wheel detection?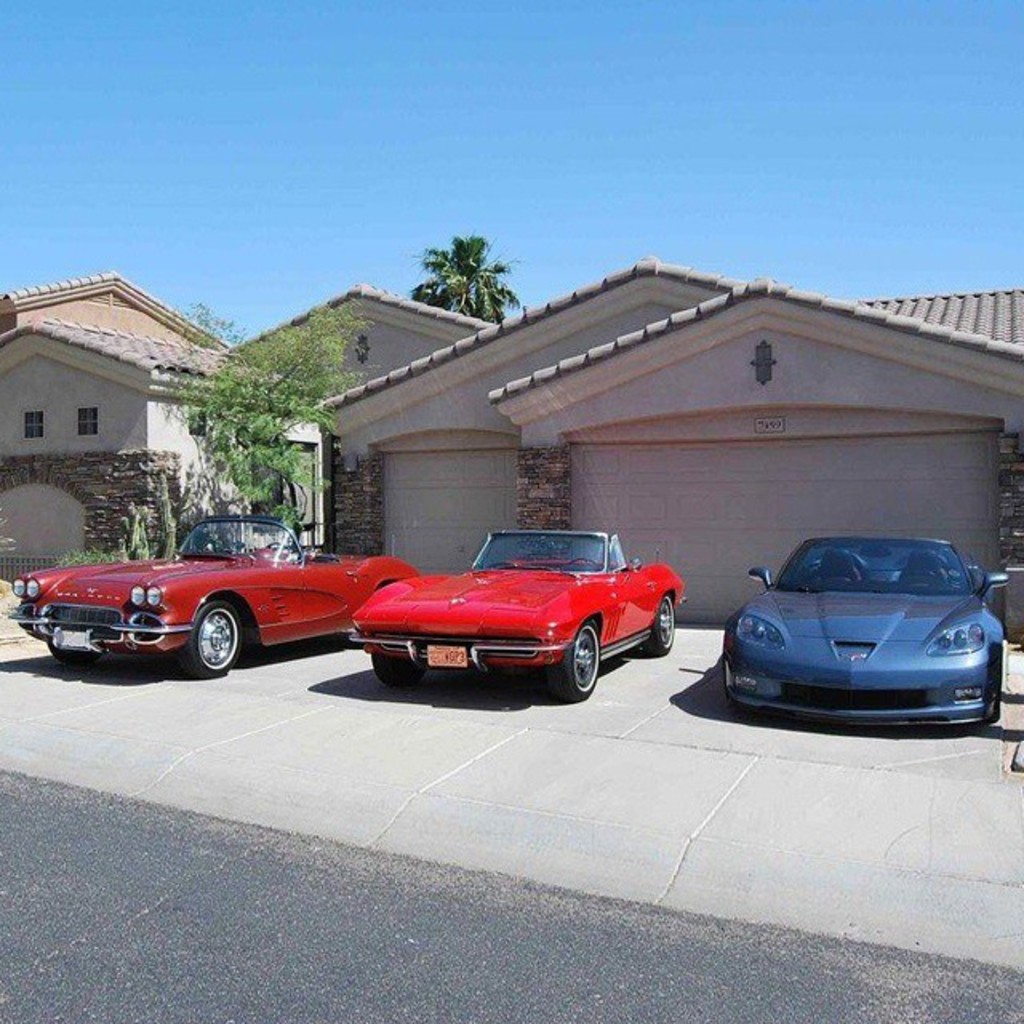
{"left": 637, "top": 594, "right": 675, "bottom": 661}
